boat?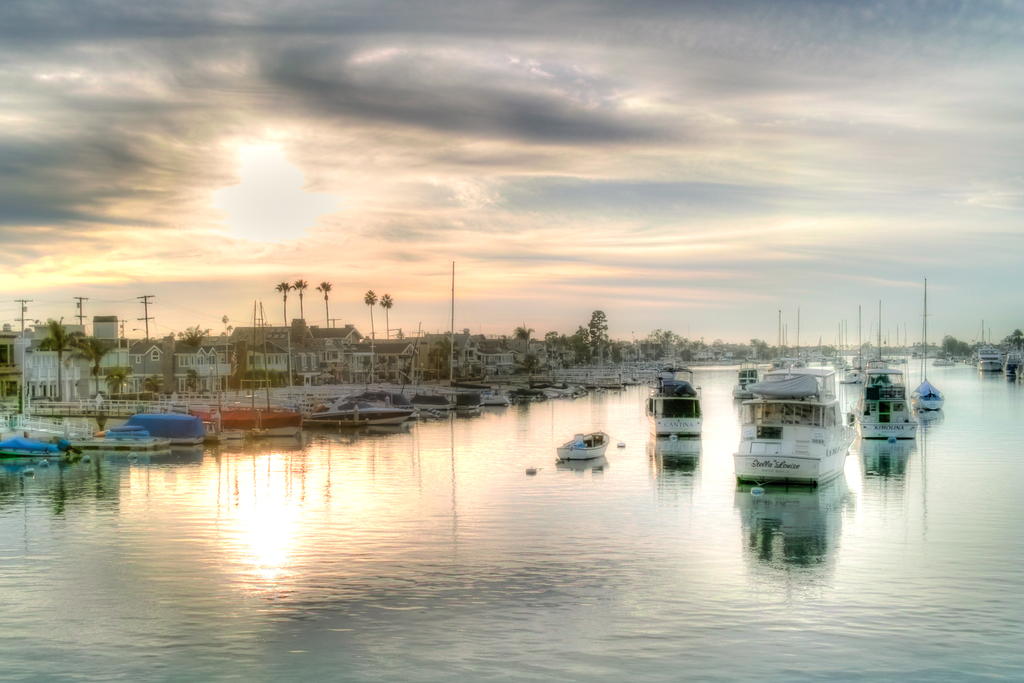
643, 364, 707, 461
